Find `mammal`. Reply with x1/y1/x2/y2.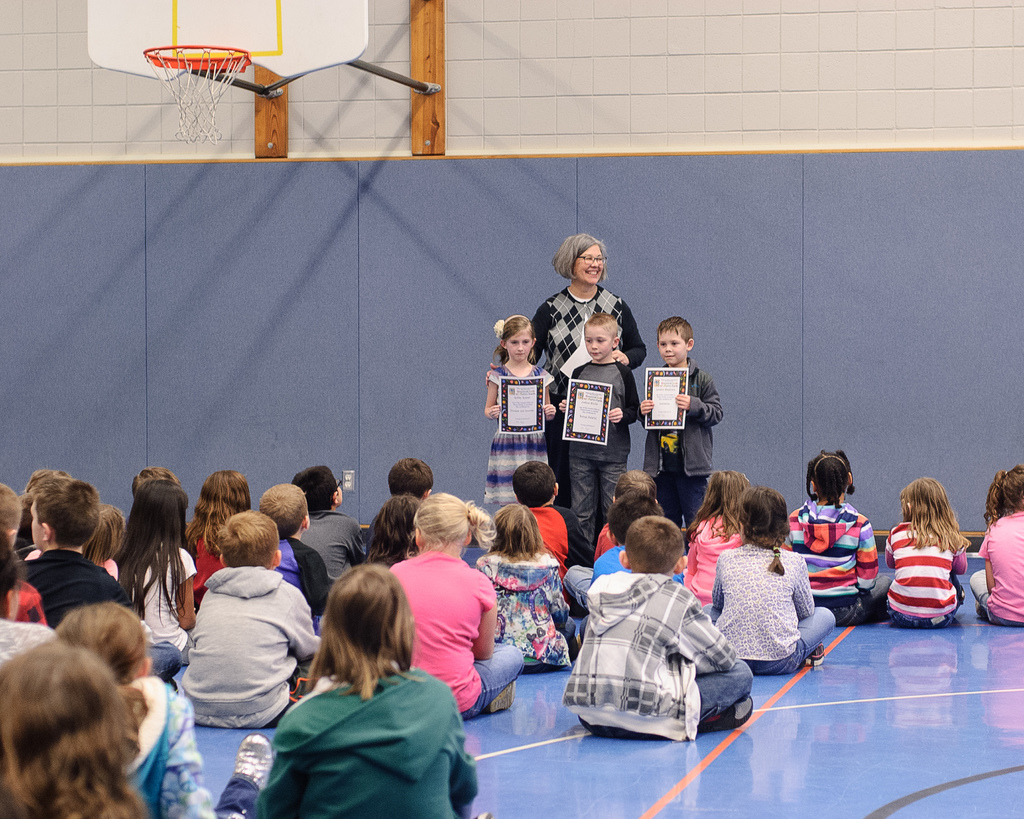
0/637/148/818.
